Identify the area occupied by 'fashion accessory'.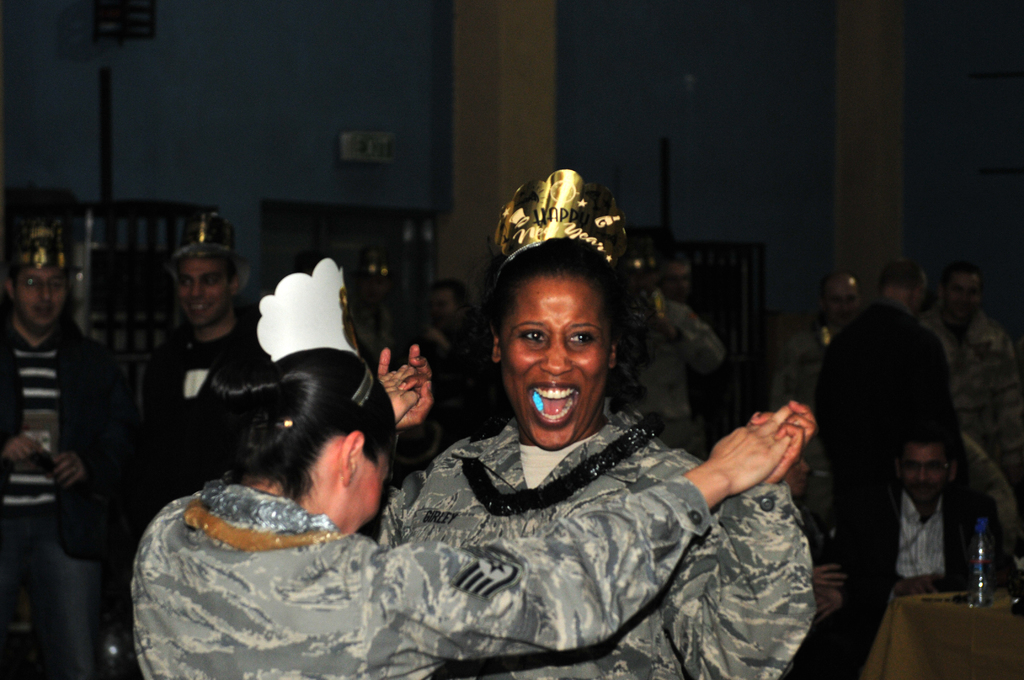
Area: x1=252, y1=252, x2=379, y2=401.
